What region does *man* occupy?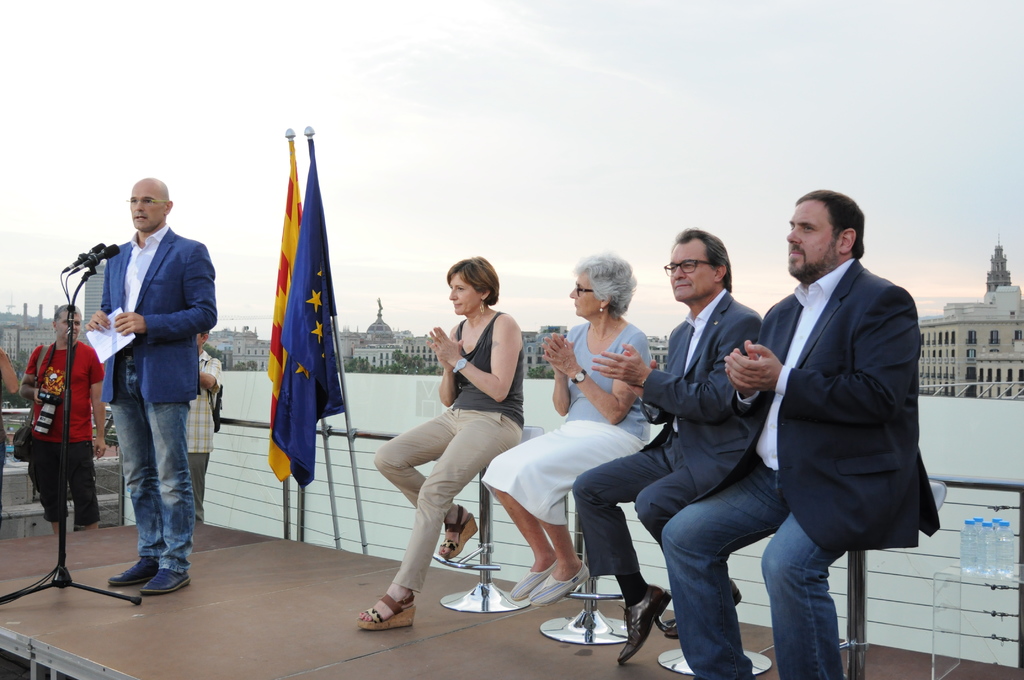
l=572, t=224, r=762, b=669.
